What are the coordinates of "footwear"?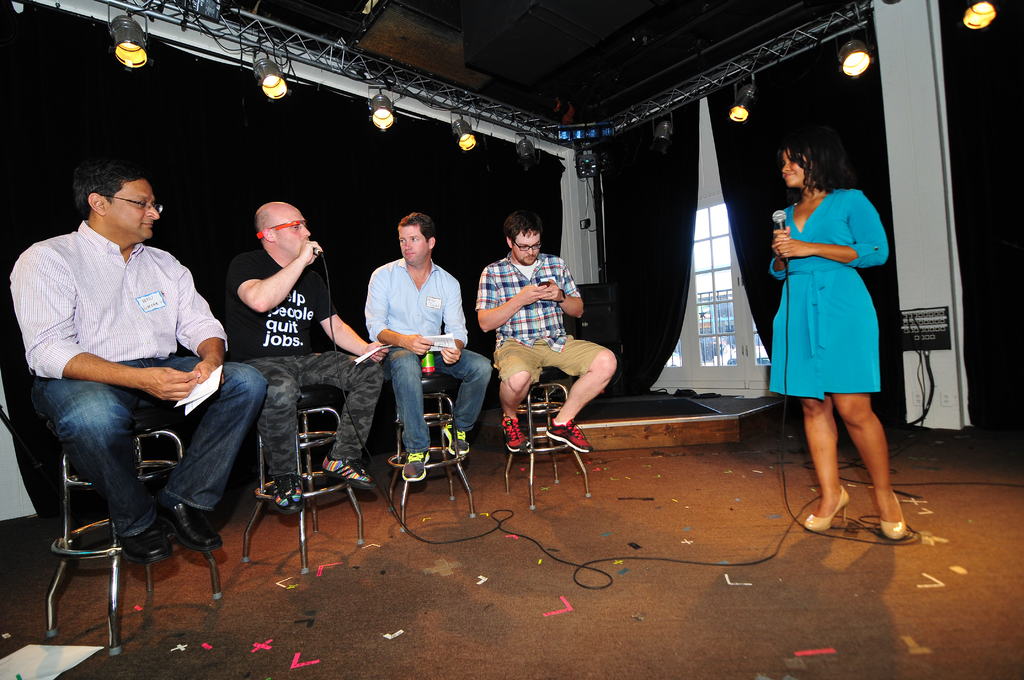
detection(403, 444, 430, 487).
